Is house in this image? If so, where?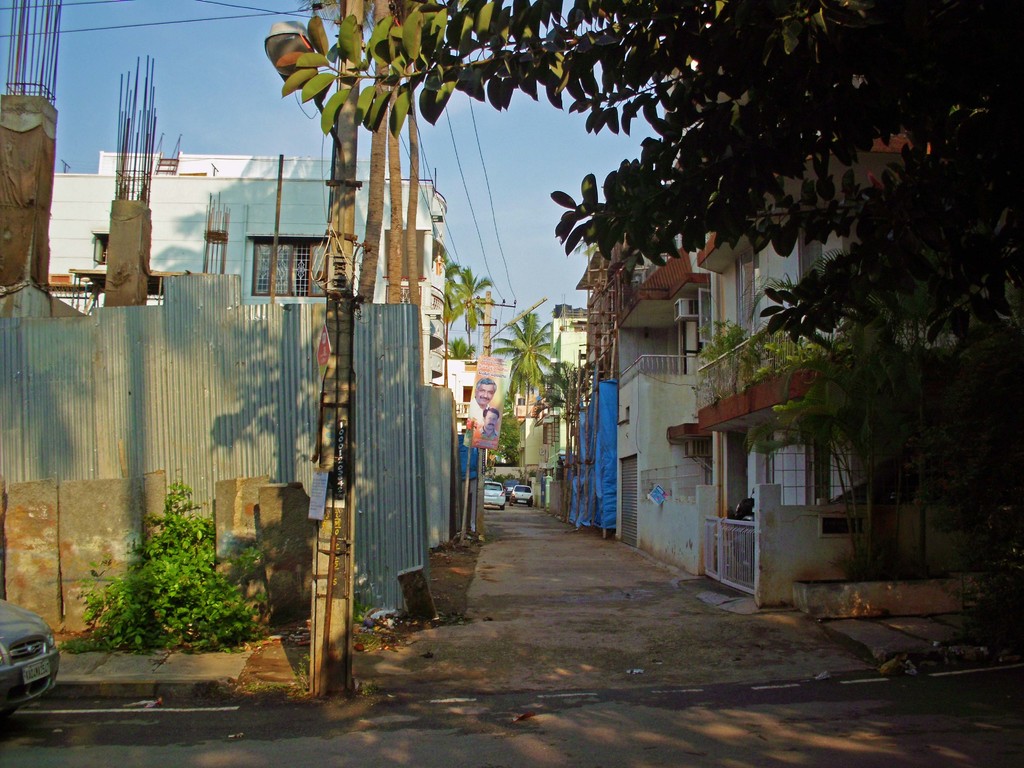
Yes, at <box>664,137,937,684</box>.
